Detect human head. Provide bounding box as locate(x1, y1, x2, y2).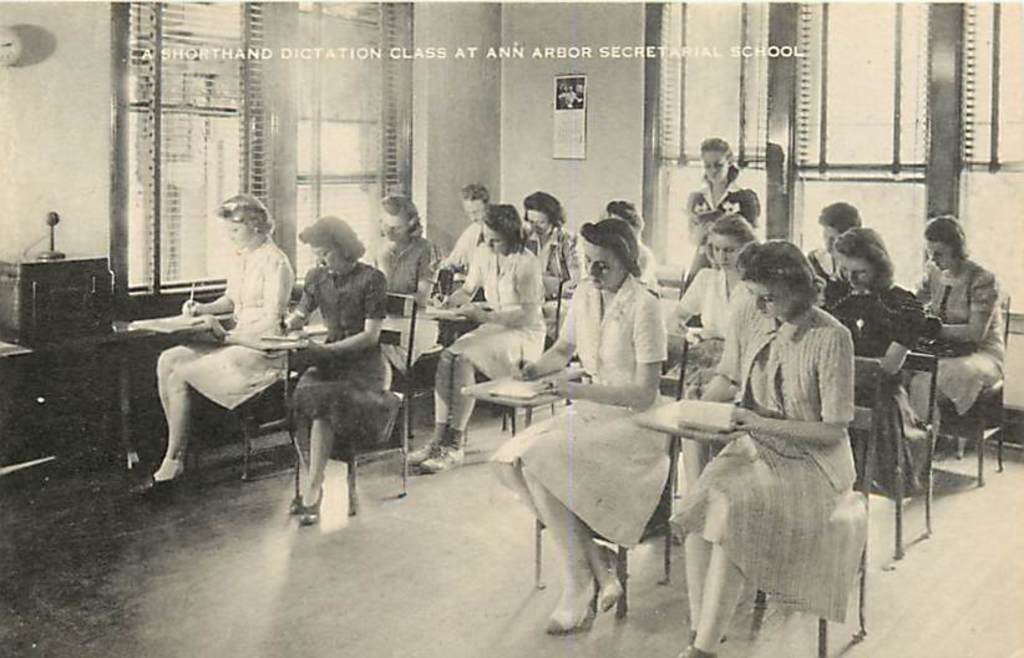
locate(830, 227, 893, 297).
